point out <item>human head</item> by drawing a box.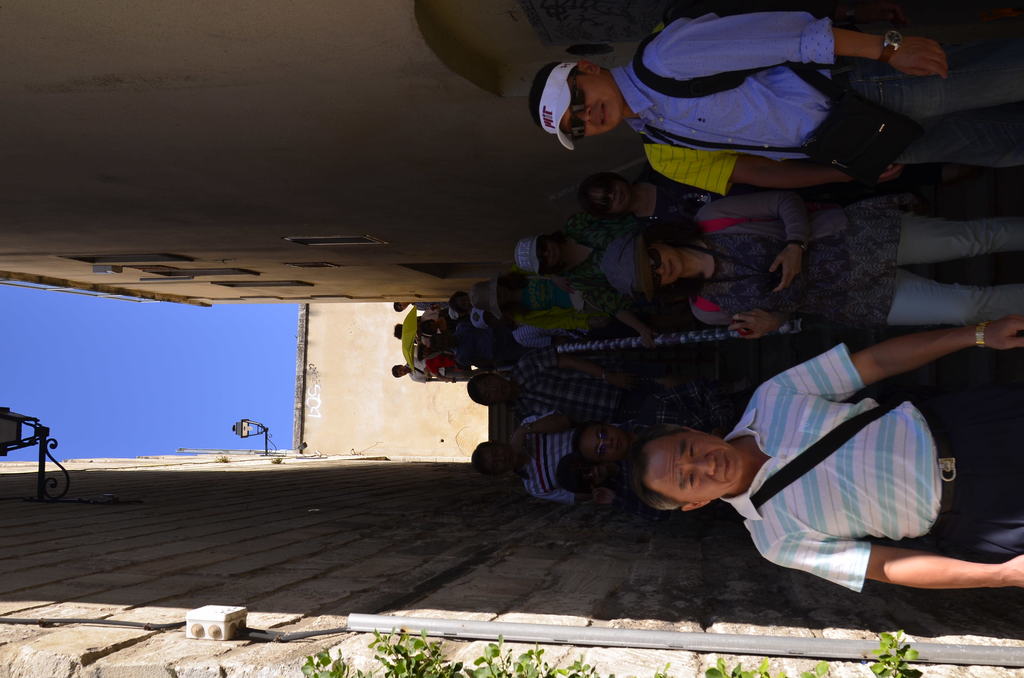
[x1=648, y1=417, x2=741, y2=520].
